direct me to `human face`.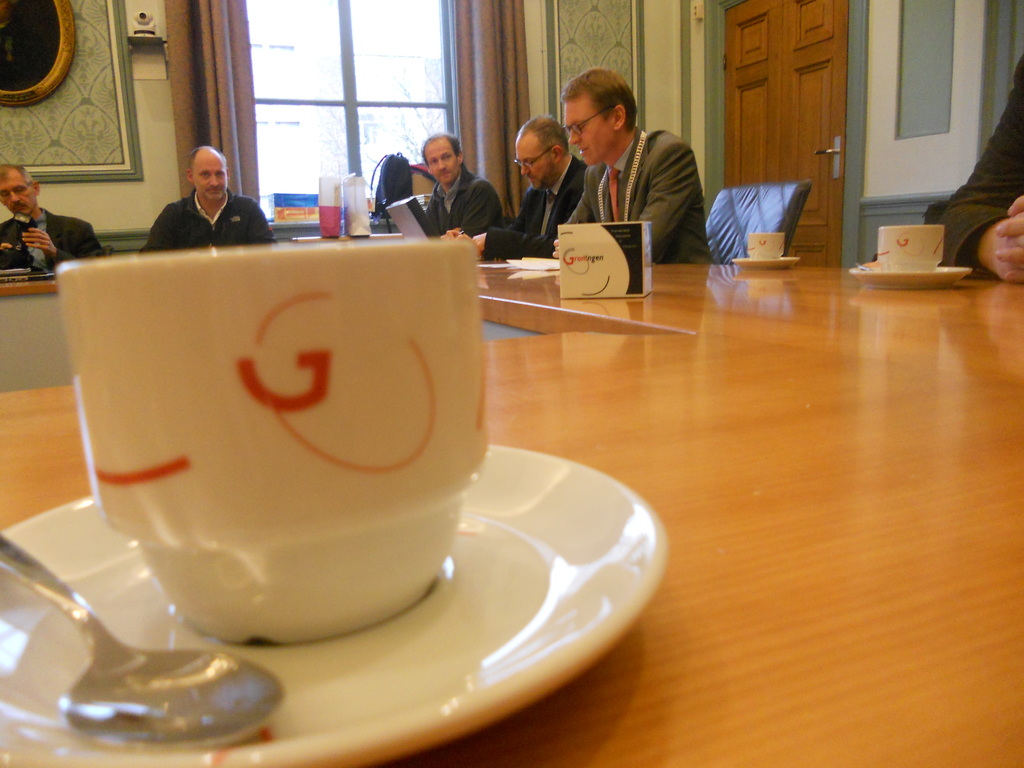
Direction: x1=426 y1=138 x2=456 y2=182.
